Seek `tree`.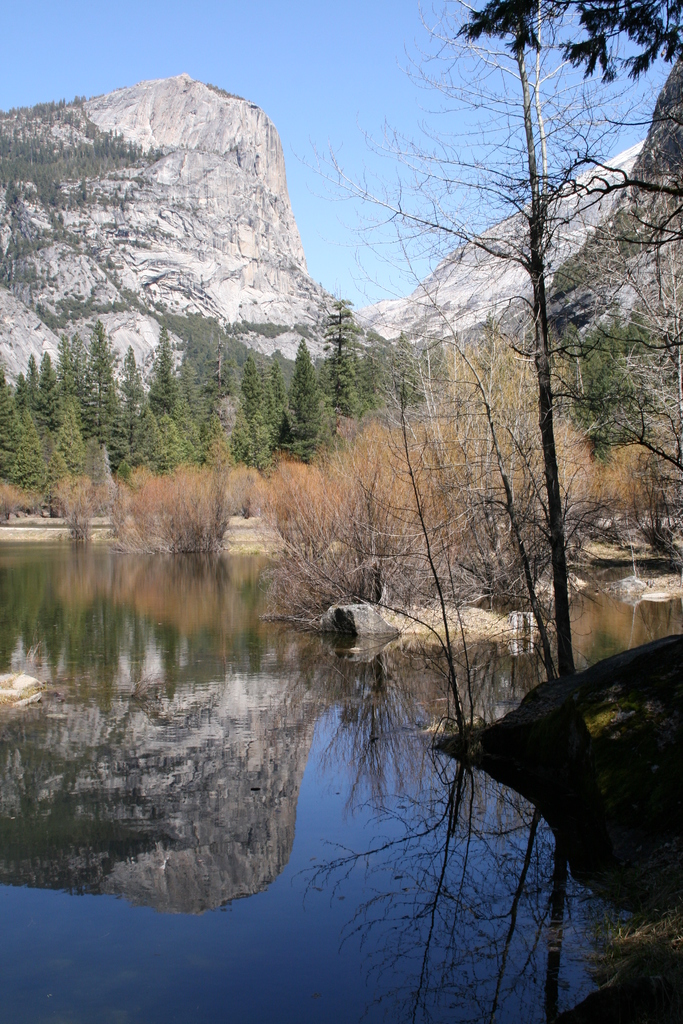
(286,0,682,742).
